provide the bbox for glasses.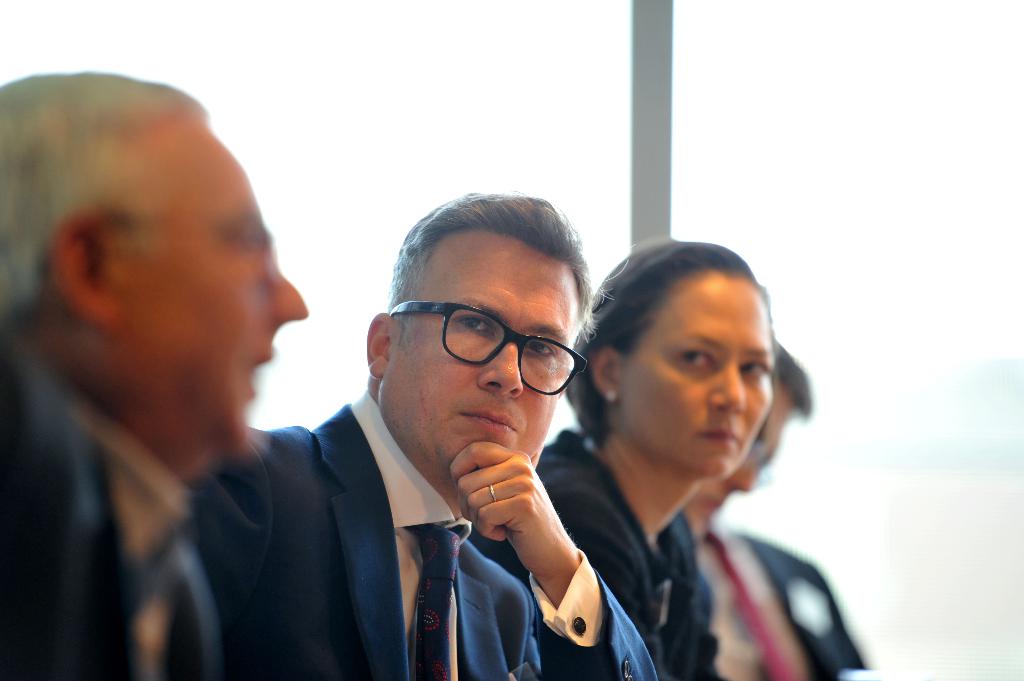
388,312,589,389.
